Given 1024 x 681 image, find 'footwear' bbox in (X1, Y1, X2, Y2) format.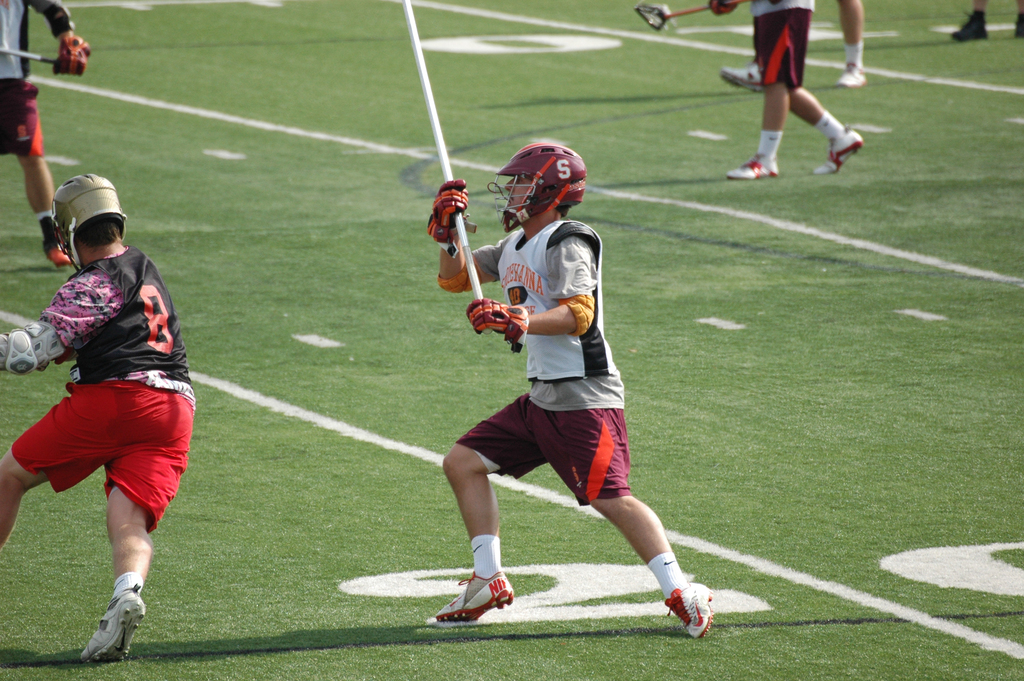
(840, 65, 867, 88).
